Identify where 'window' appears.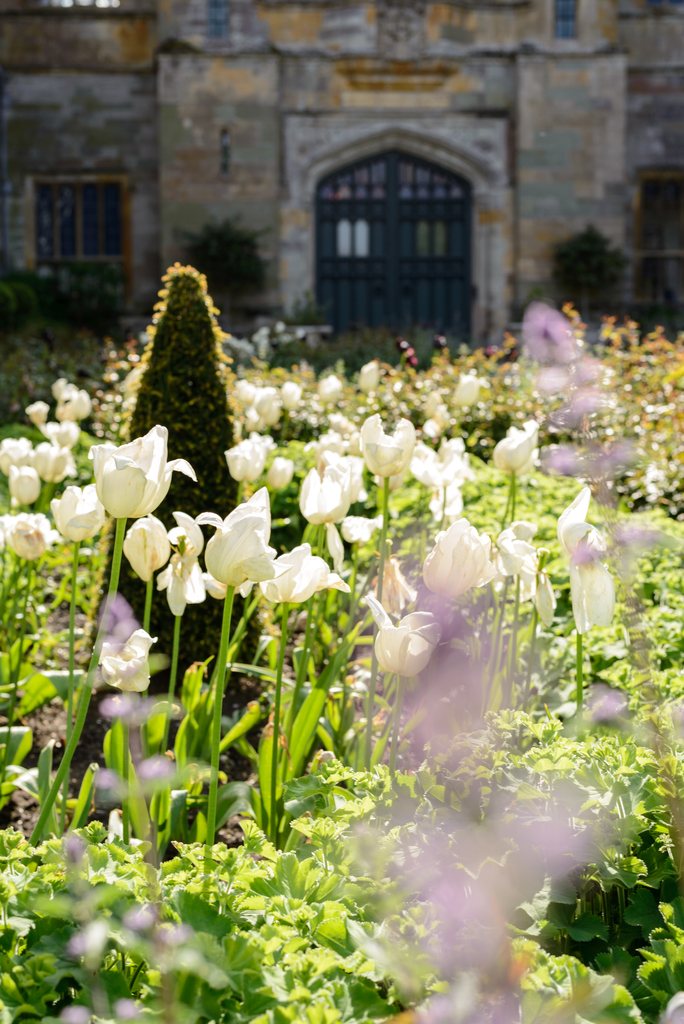
Appears at bbox=[320, 163, 482, 337].
